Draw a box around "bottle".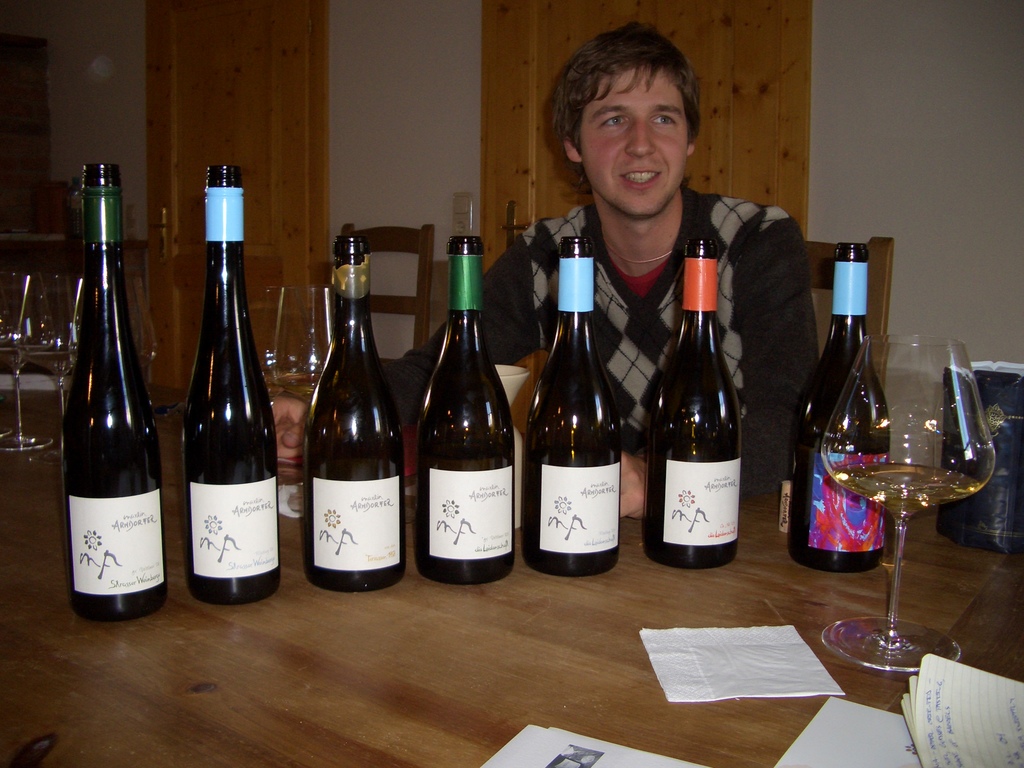
left=789, top=243, right=884, bottom=574.
